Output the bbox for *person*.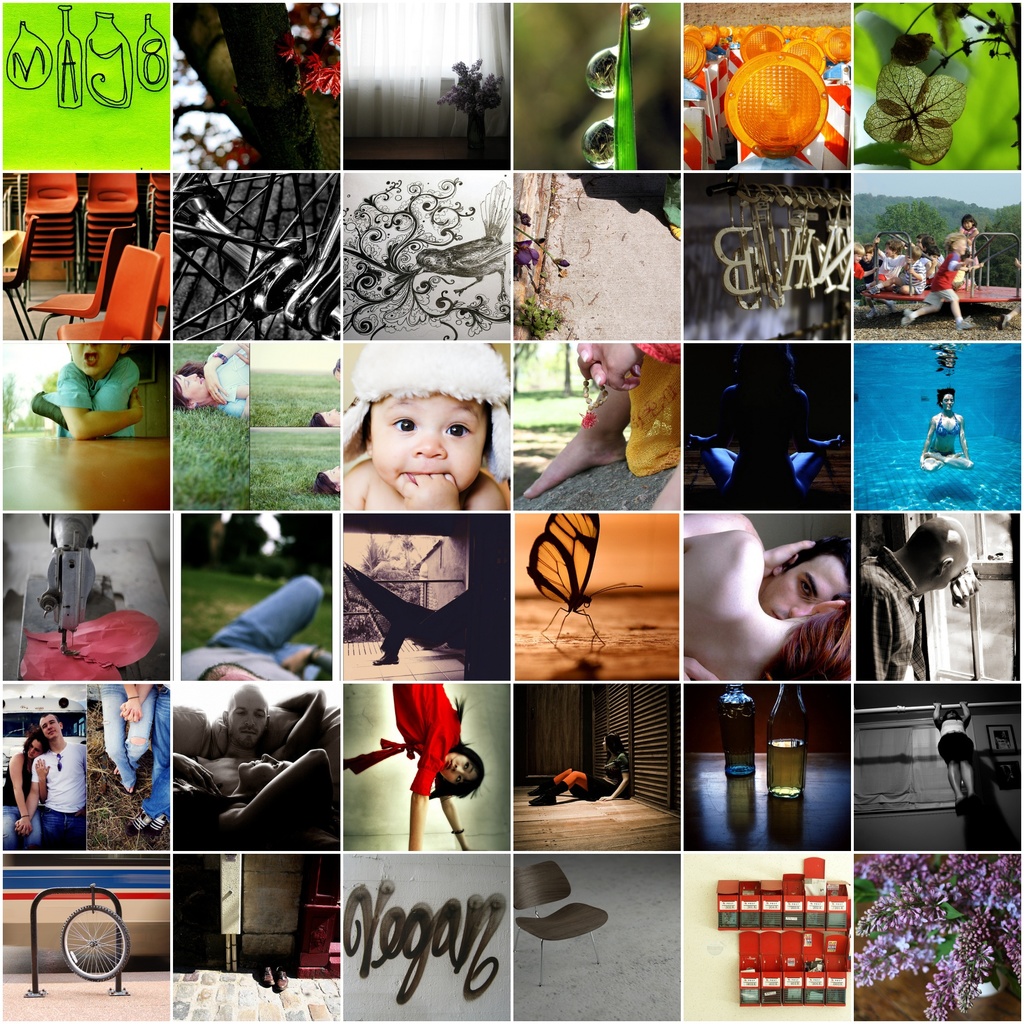
<box>161,682,331,852</box>.
